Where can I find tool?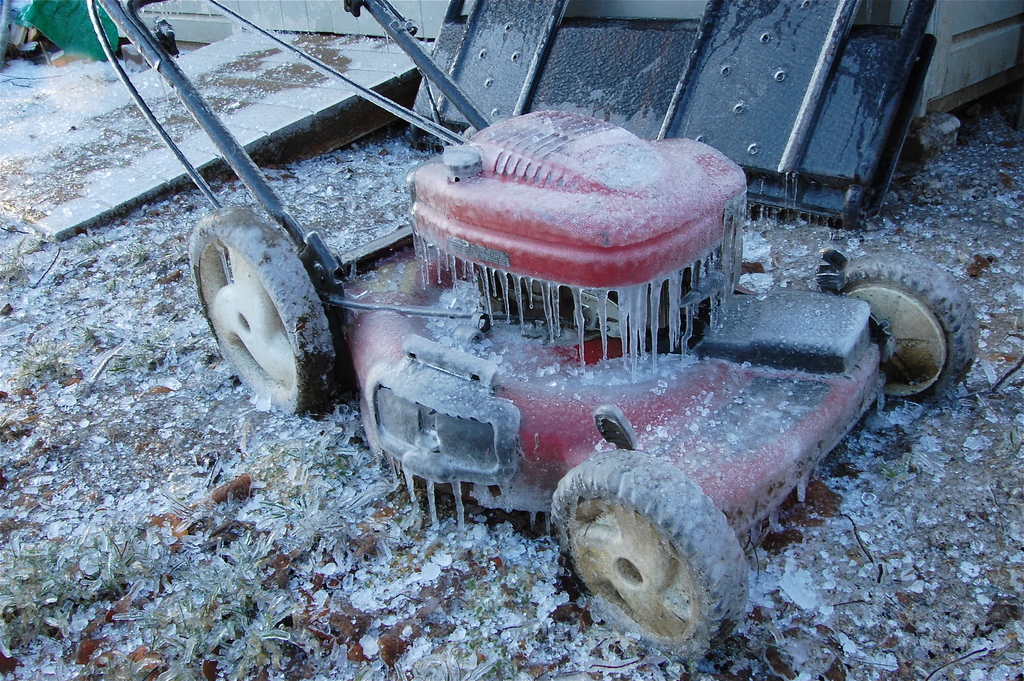
You can find it at select_region(85, 0, 973, 668).
